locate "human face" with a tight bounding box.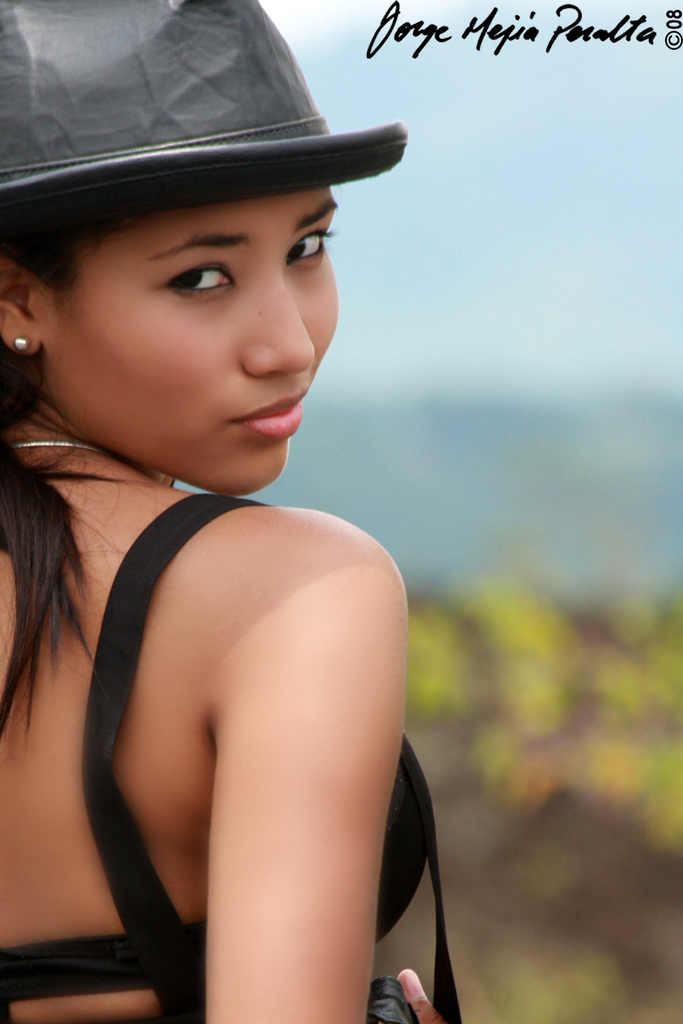
l=45, t=197, r=342, b=498.
